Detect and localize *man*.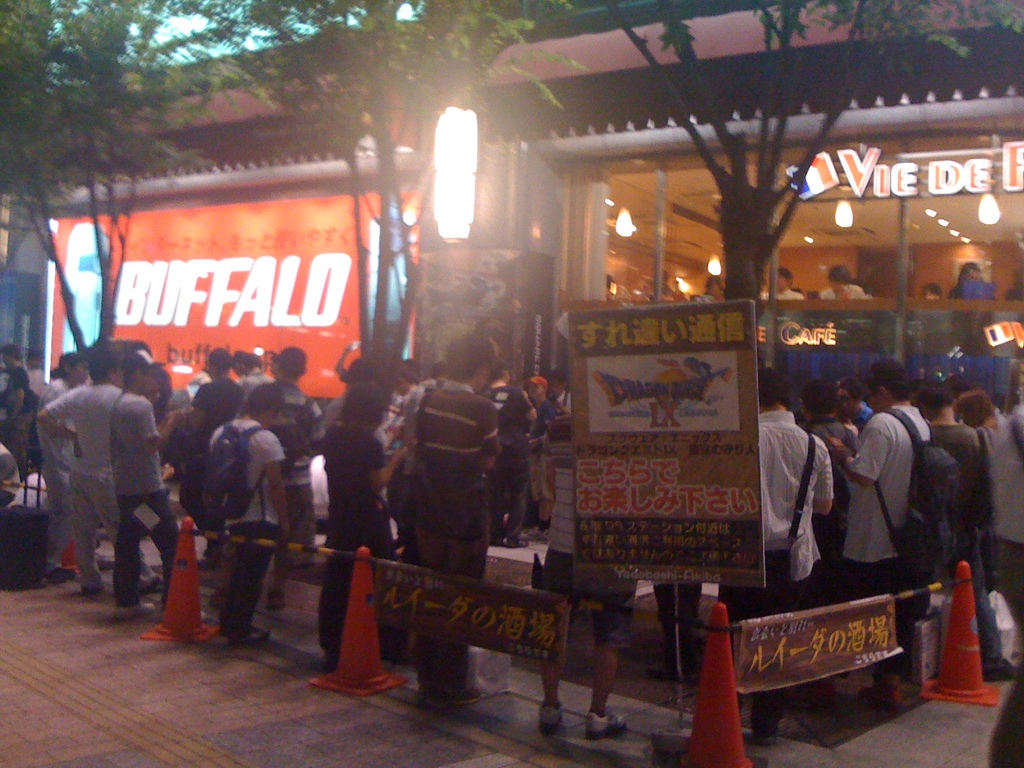
Localized at bbox=(401, 332, 504, 710).
